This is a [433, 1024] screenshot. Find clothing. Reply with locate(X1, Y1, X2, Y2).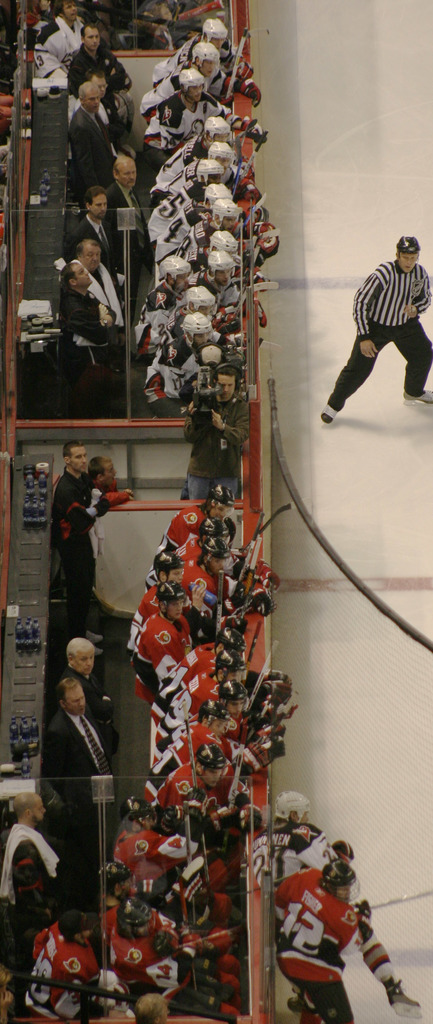
locate(145, 200, 207, 271).
